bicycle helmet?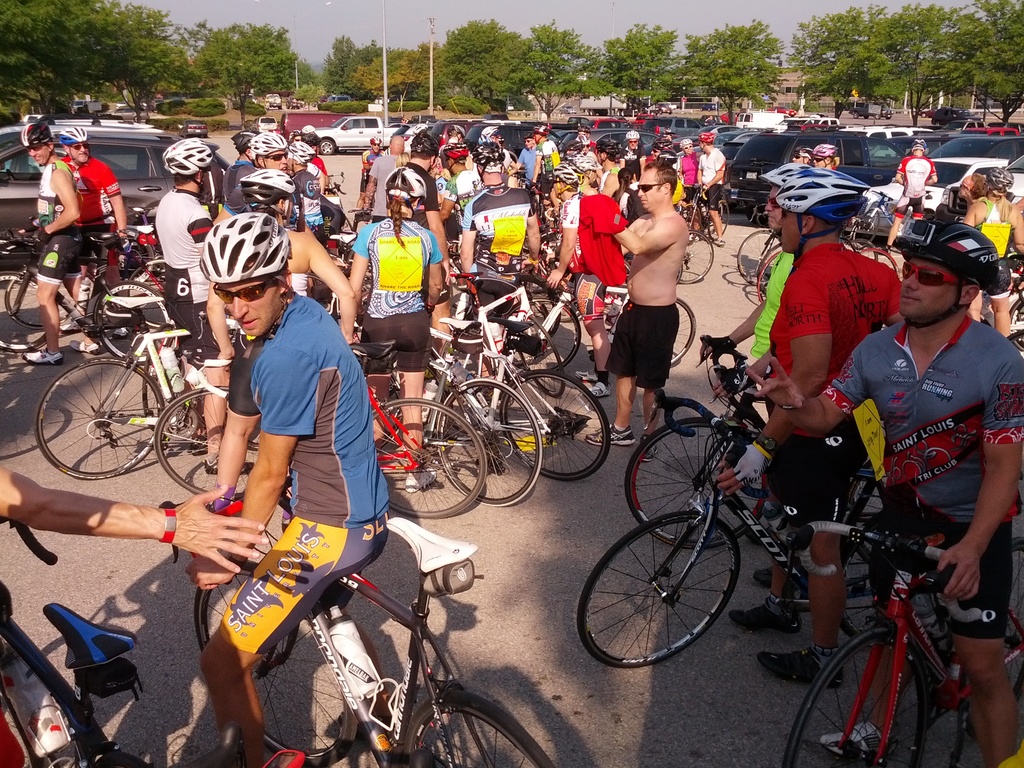
bbox=(287, 140, 316, 173)
